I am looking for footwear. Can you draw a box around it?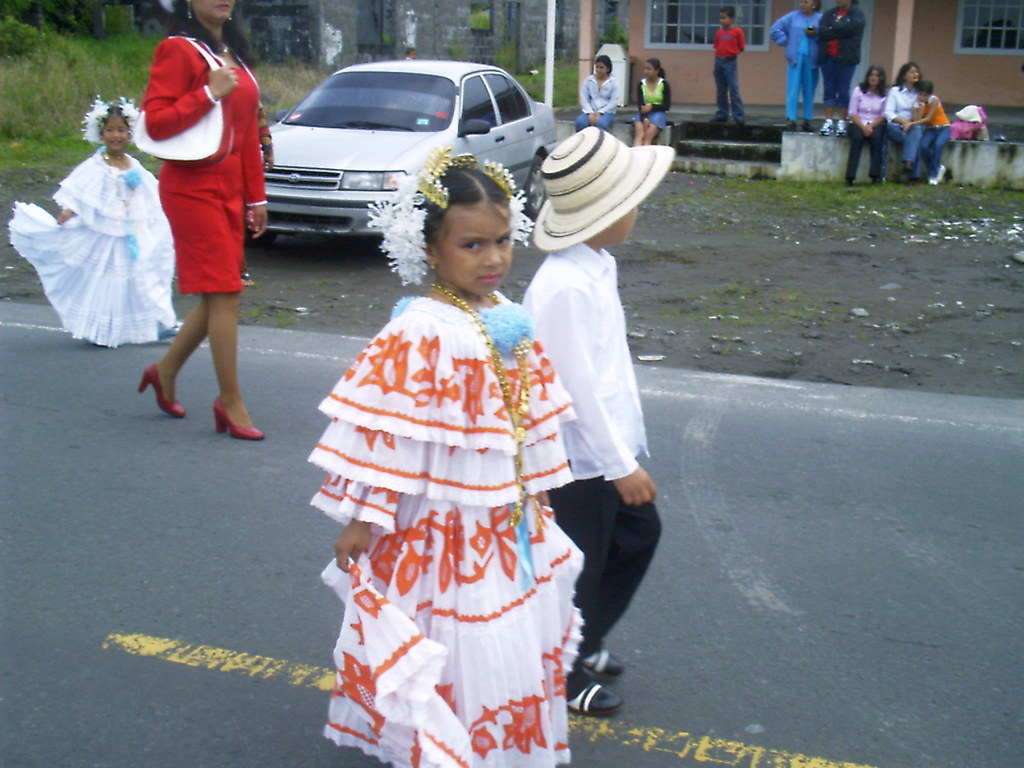
Sure, the bounding box is <box>837,118,850,135</box>.
